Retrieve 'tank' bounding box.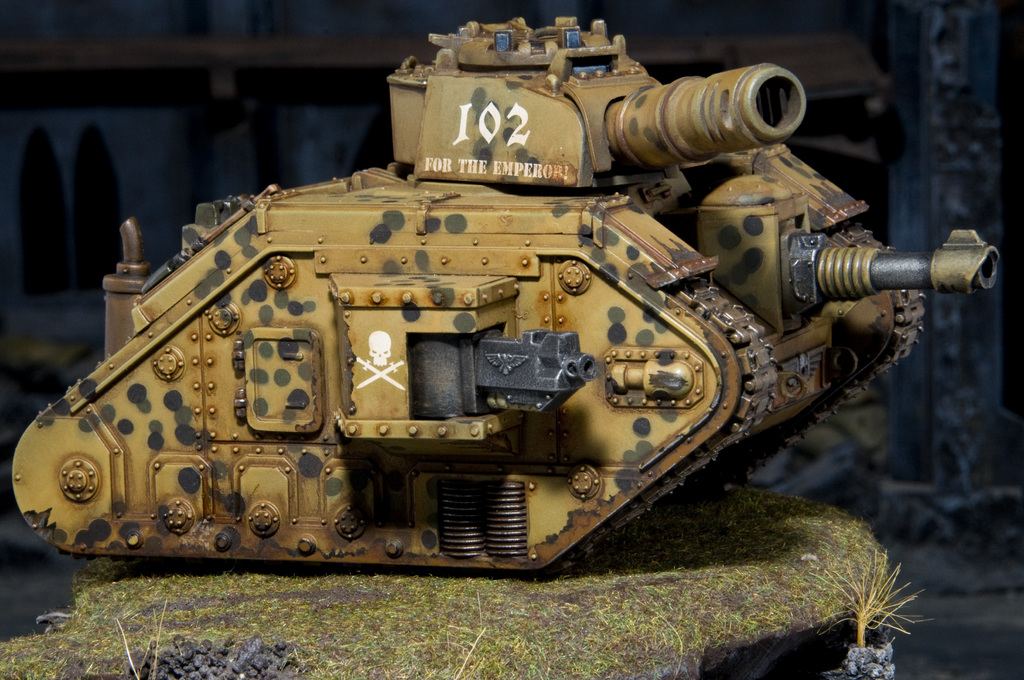
Bounding box: BBox(12, 13, 1001, 574).
